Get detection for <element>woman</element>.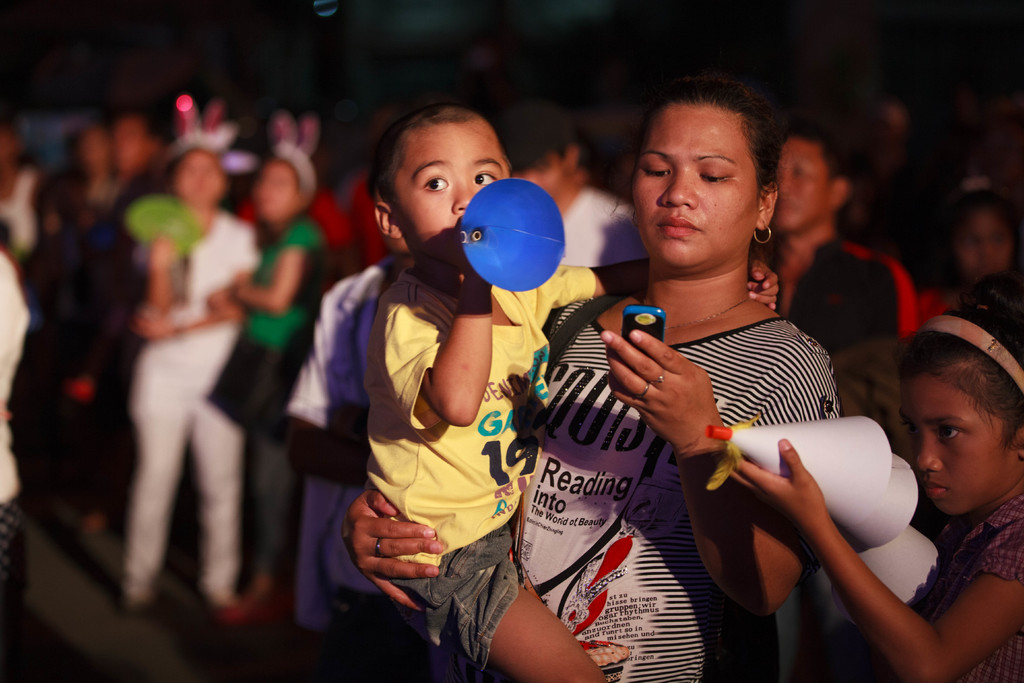
Detection: (113,143,260,620).
